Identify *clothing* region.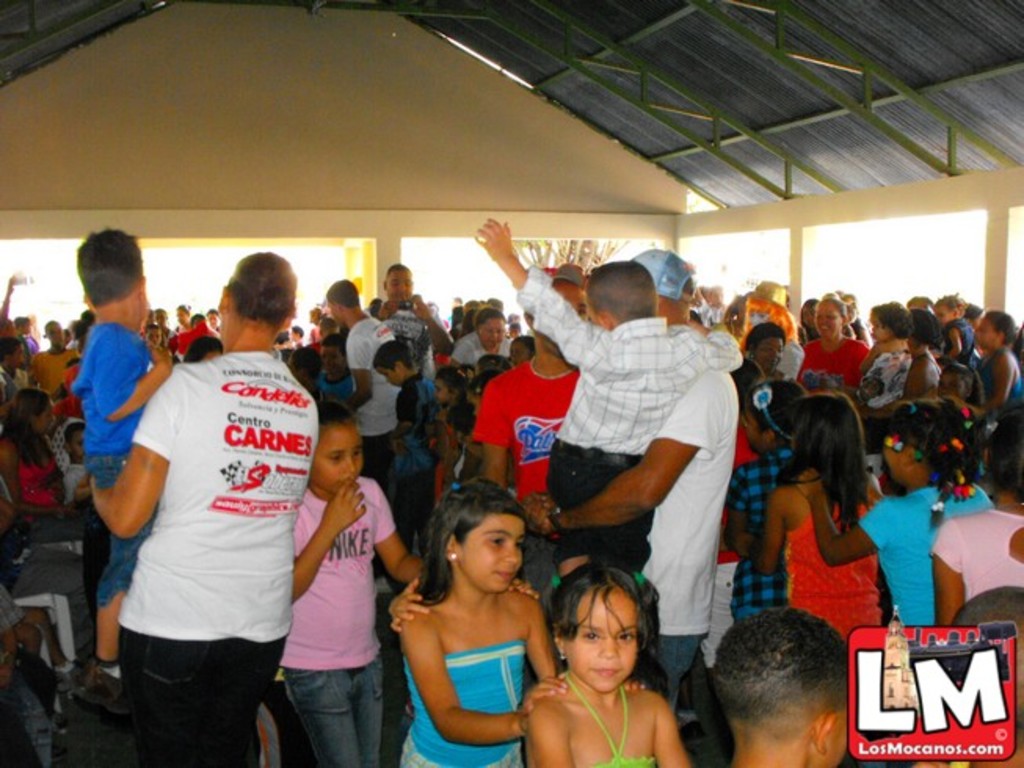
Region: detection(60, 326, 177, 603).
